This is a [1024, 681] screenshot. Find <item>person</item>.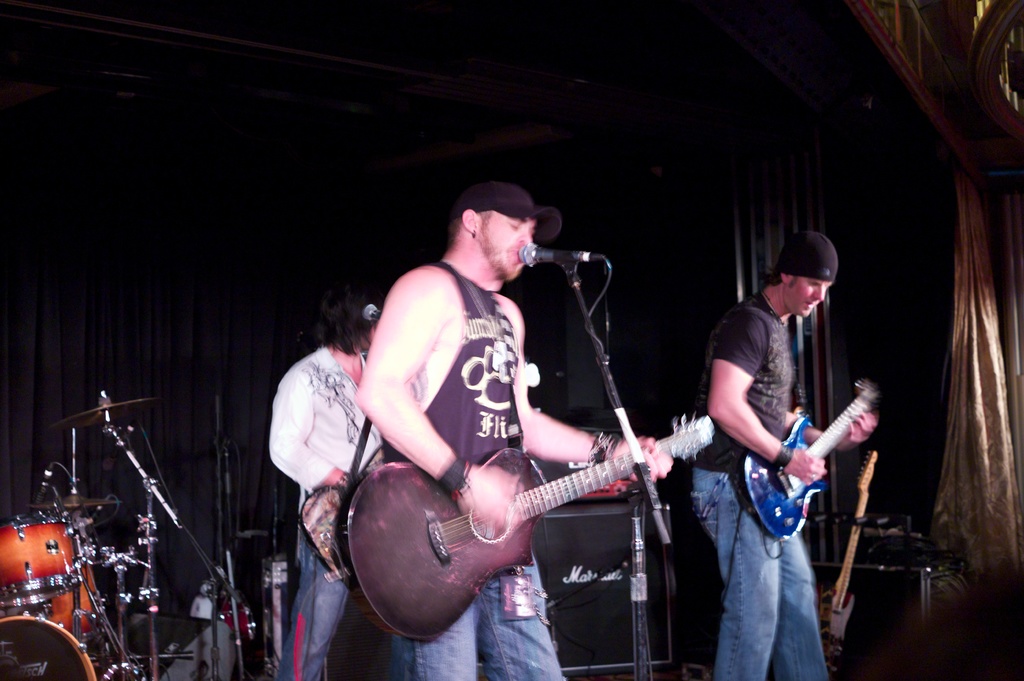
Bounding box: bbox(268, 292, 395, 680).
